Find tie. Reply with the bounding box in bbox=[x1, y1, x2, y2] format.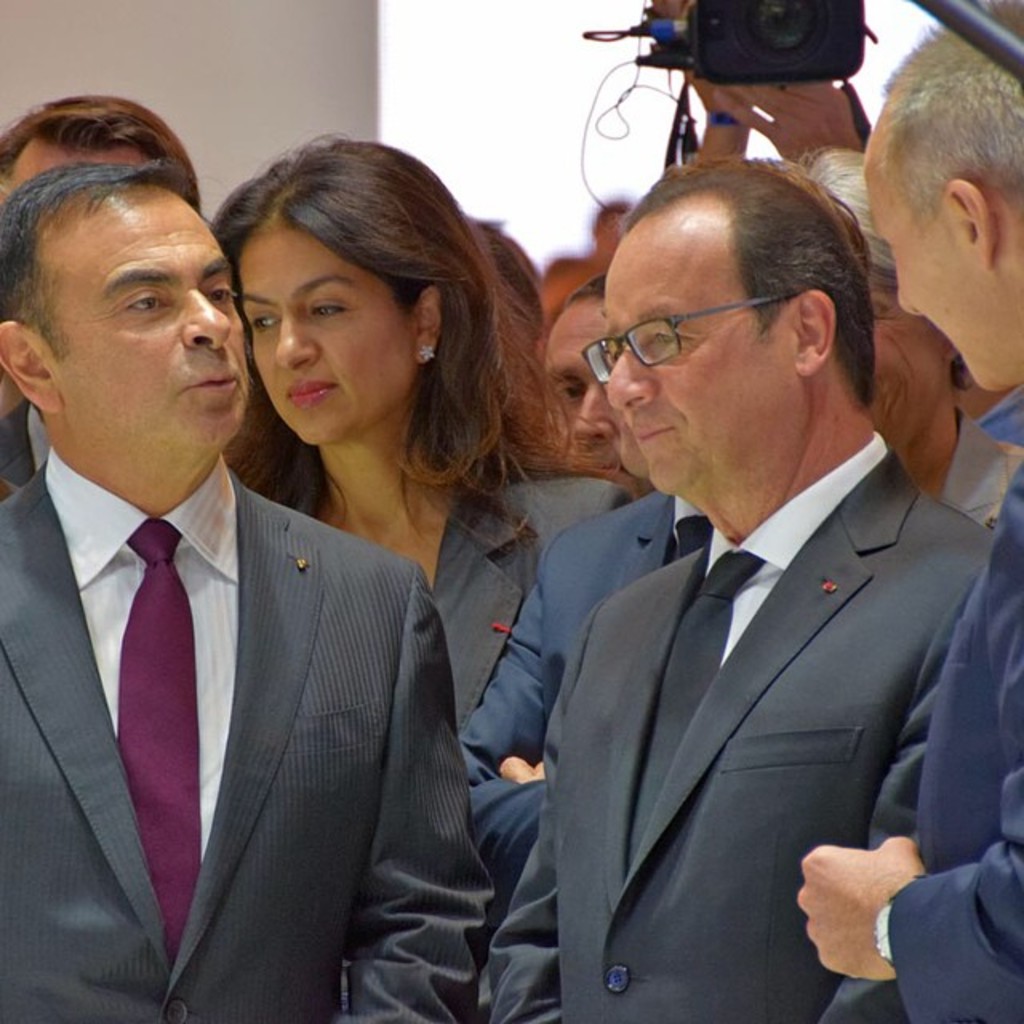
bbox=[630, 552, 776, 870].
